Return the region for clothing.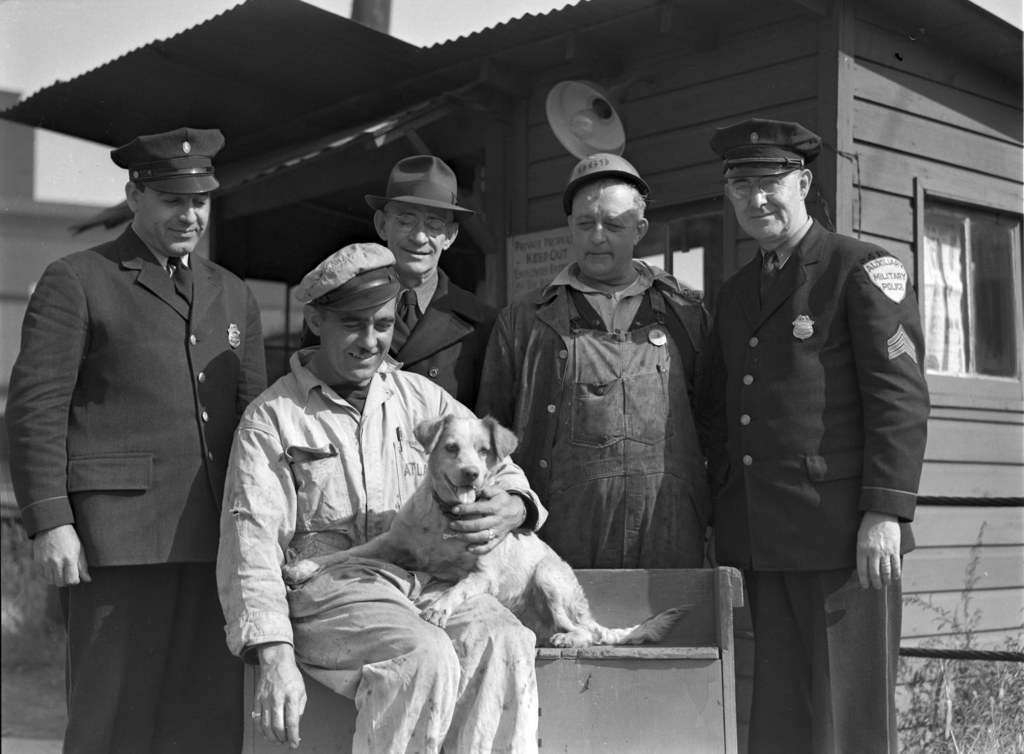
bbox=[211, 342, 545, 752].
